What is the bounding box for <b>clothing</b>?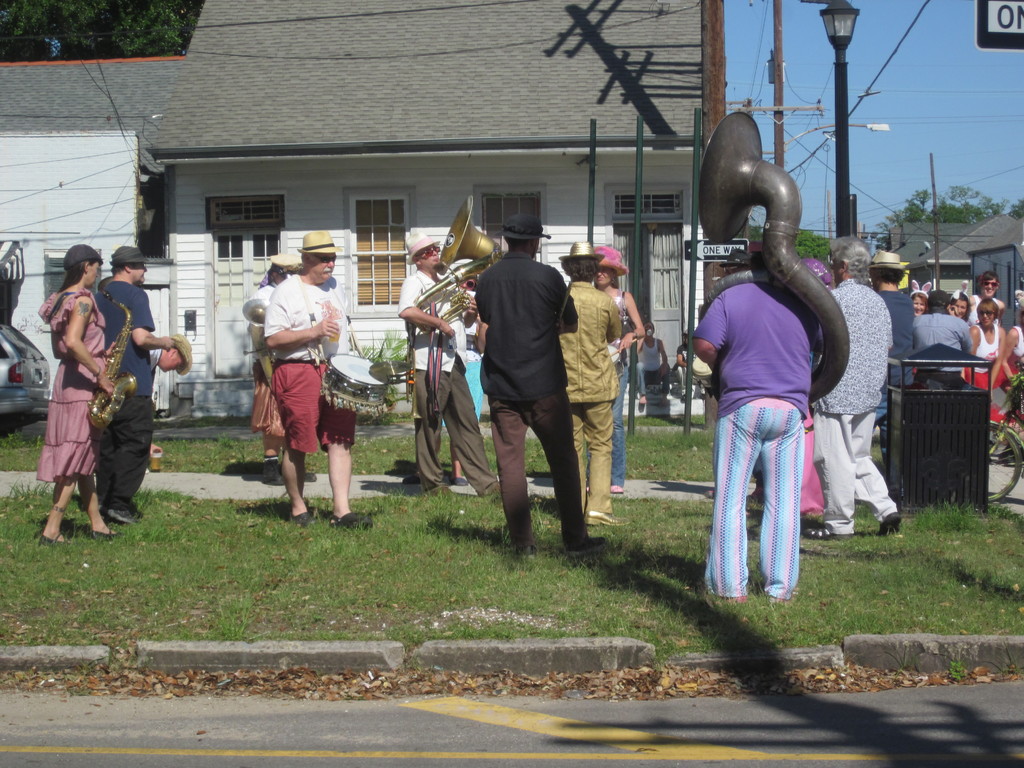
region(48, 291, 124, 482).
